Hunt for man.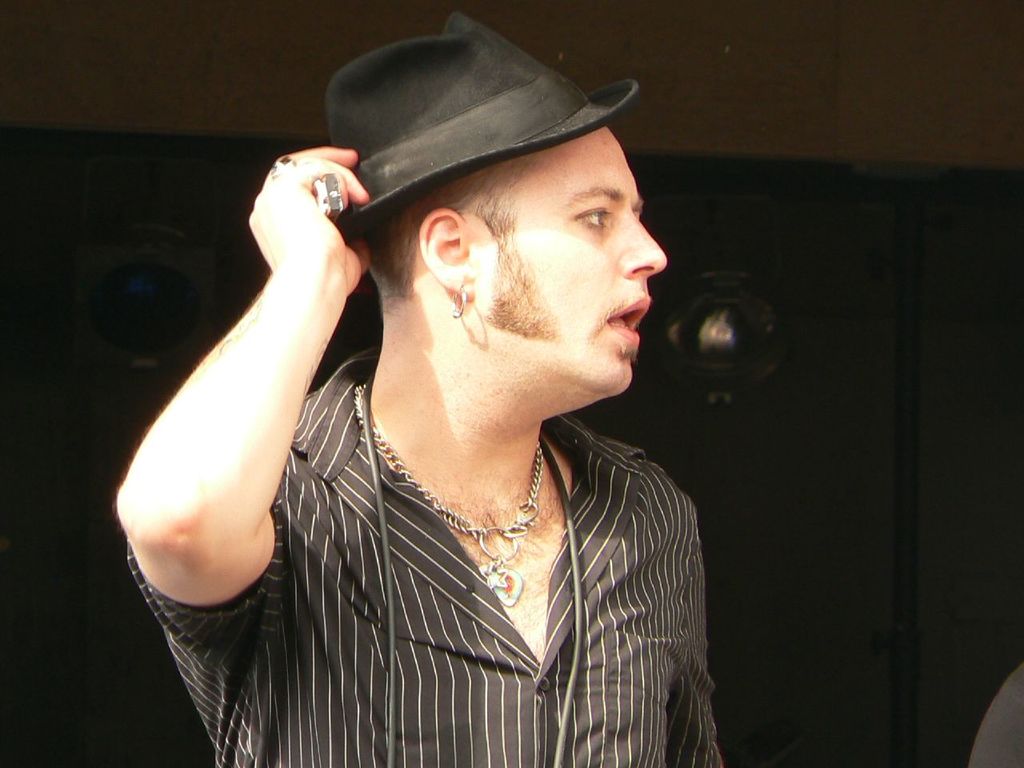
Hunted down at Rect(102, 9, 726, 767).
